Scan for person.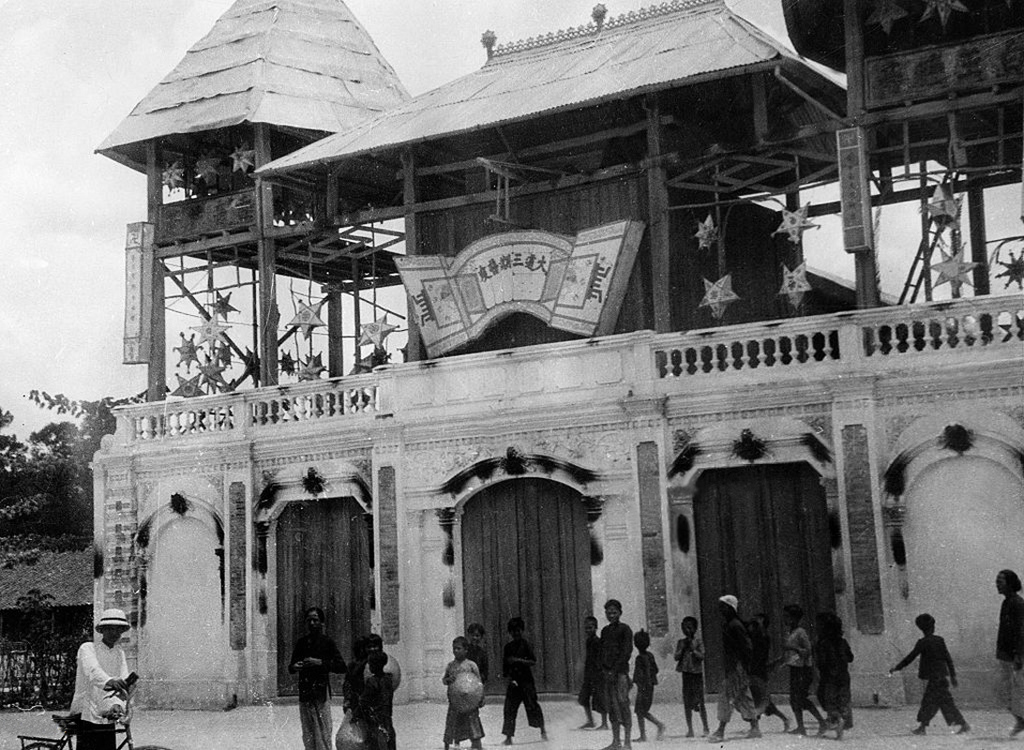
Scan result: <region>63, 626, 119, 745</region>.
